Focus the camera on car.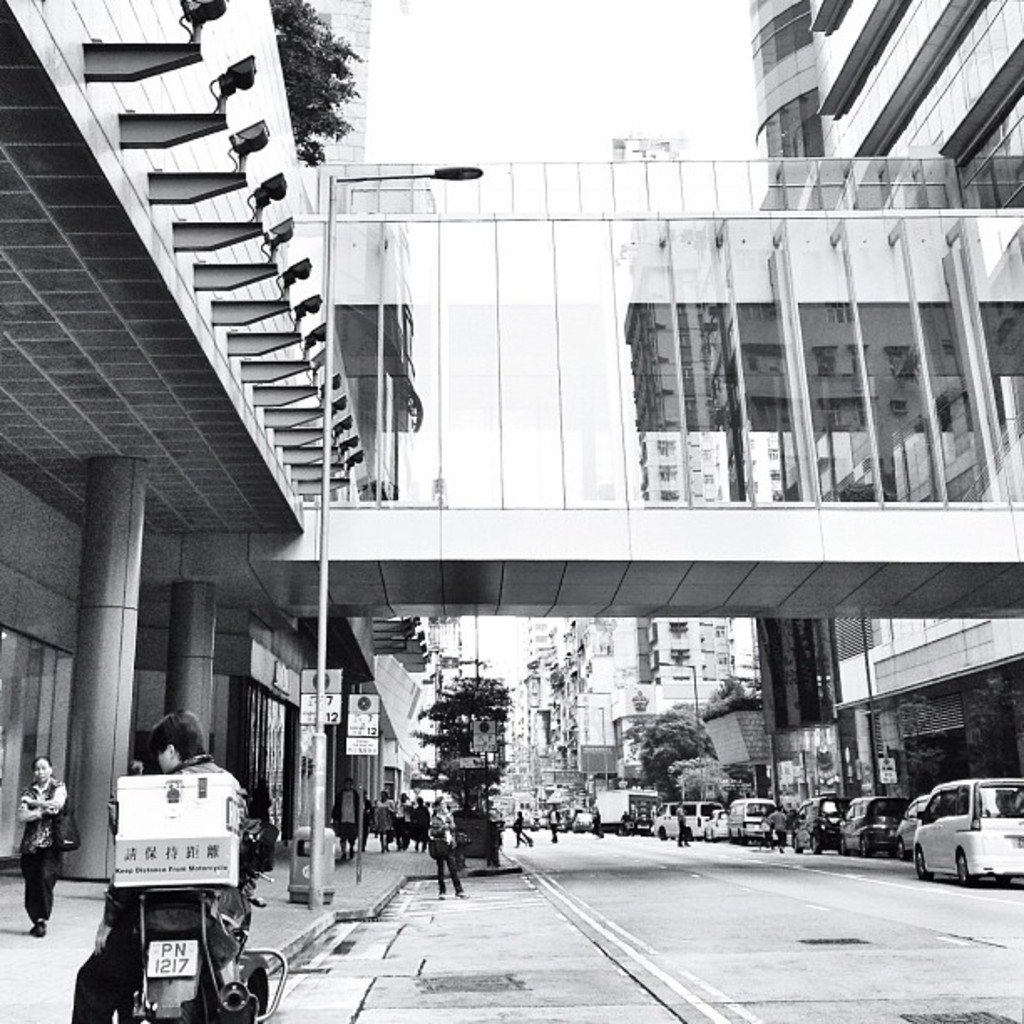
Focus region: detection(837, 795, 900, 863).
